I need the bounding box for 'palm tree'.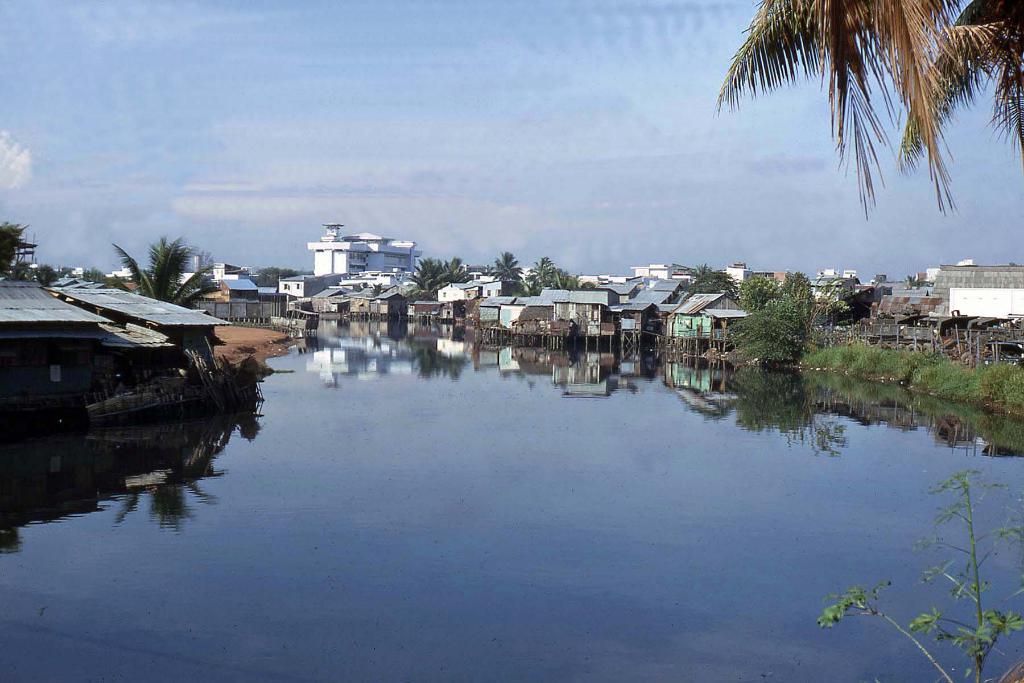
Here it is: Rect(470, 258, 565, 295).
